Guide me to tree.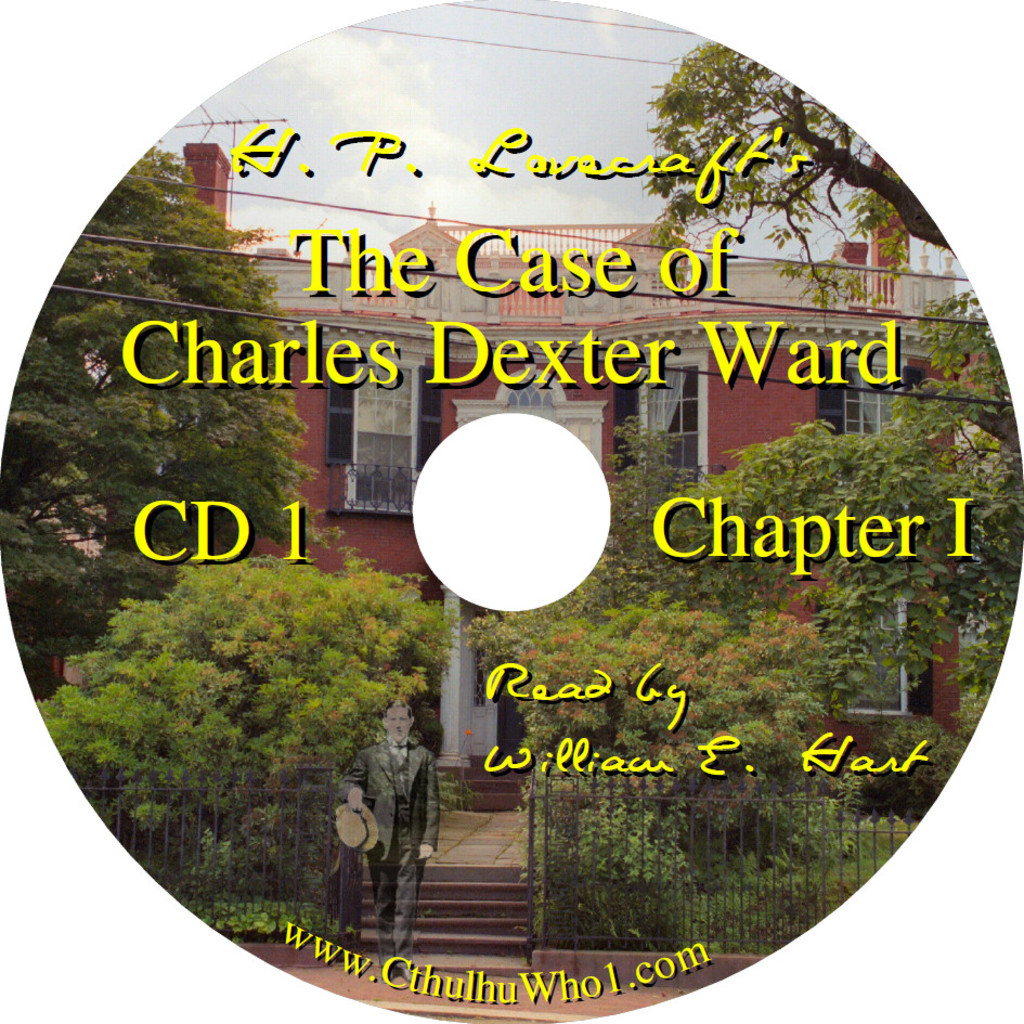
Guidance: 458,622,835,954.
